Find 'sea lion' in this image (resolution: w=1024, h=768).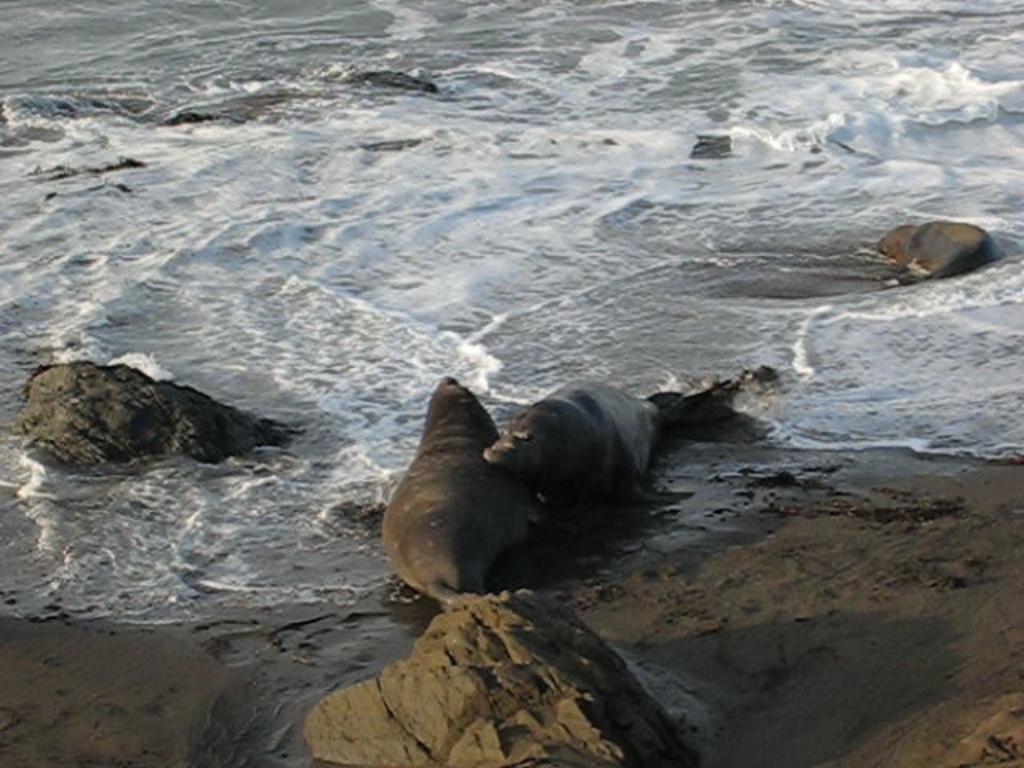
{"x1": 470, "y1": 370, "x2": 734, "y2": 514}.
